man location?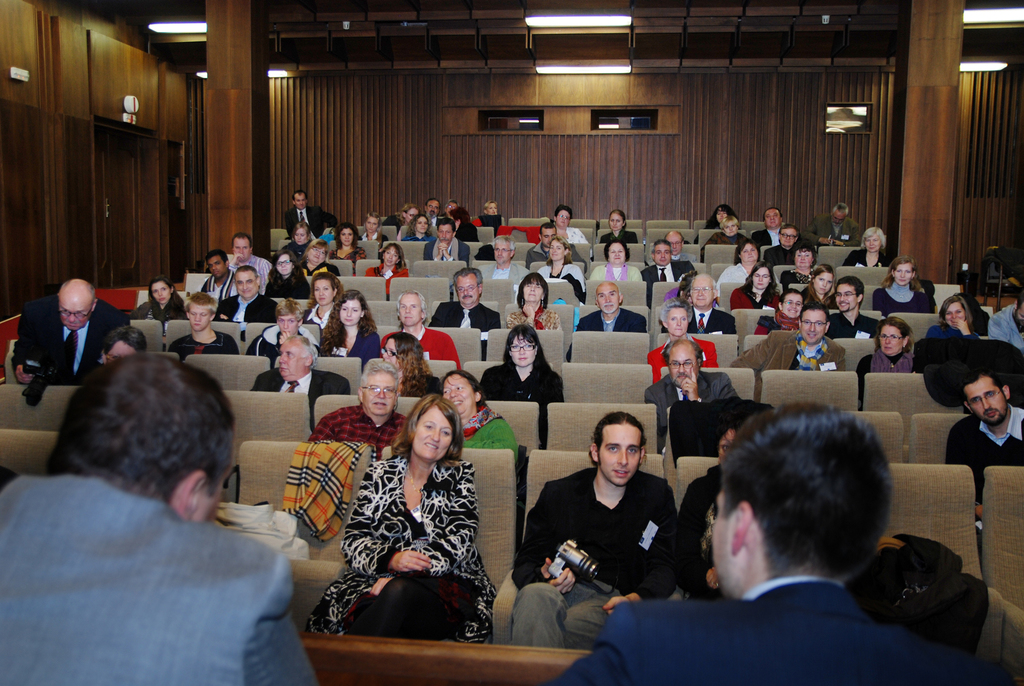
[822, 275, 879, 339]
